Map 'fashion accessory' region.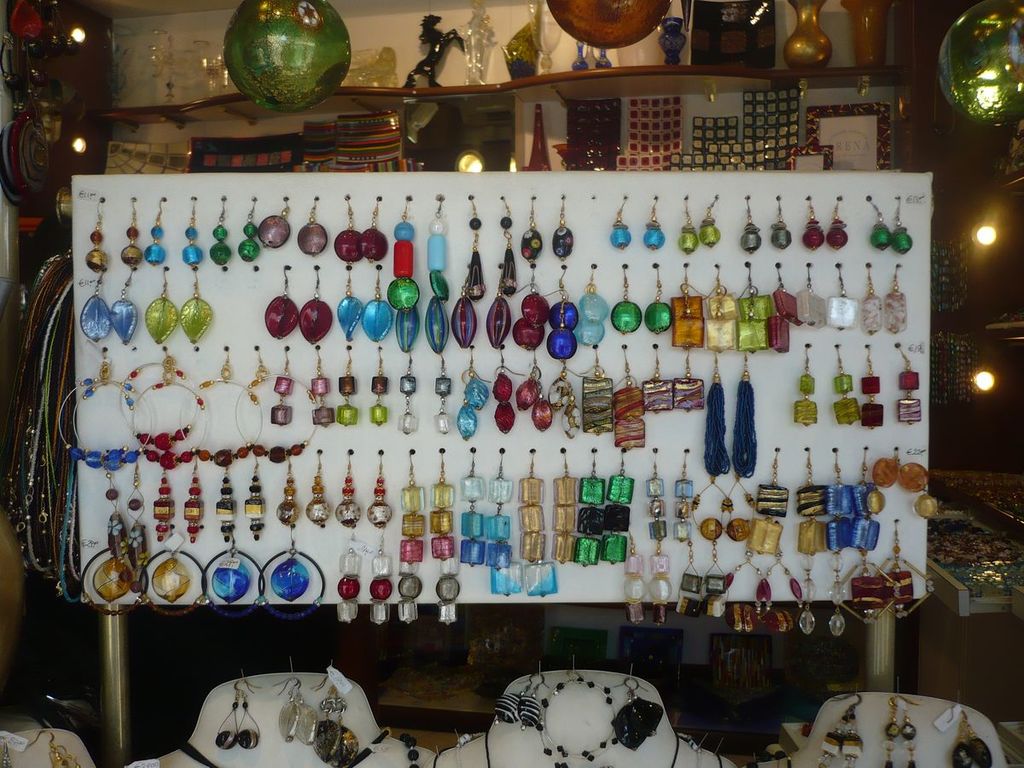
Mapped to {"x1": 337, "y1": 537, "x2": 359, "y2": 625}.
